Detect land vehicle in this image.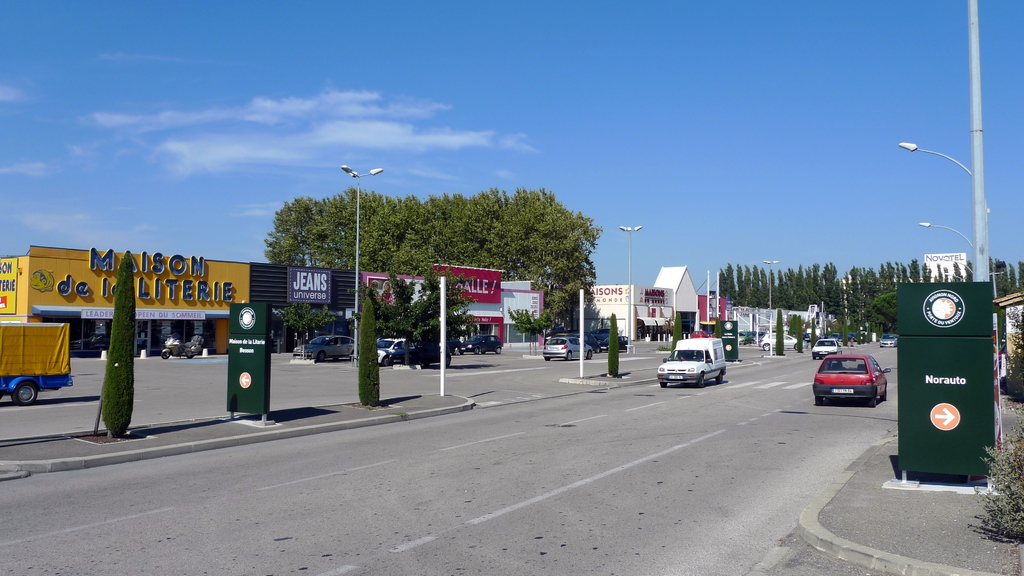
Detection: [810, 337, 841, 358].
